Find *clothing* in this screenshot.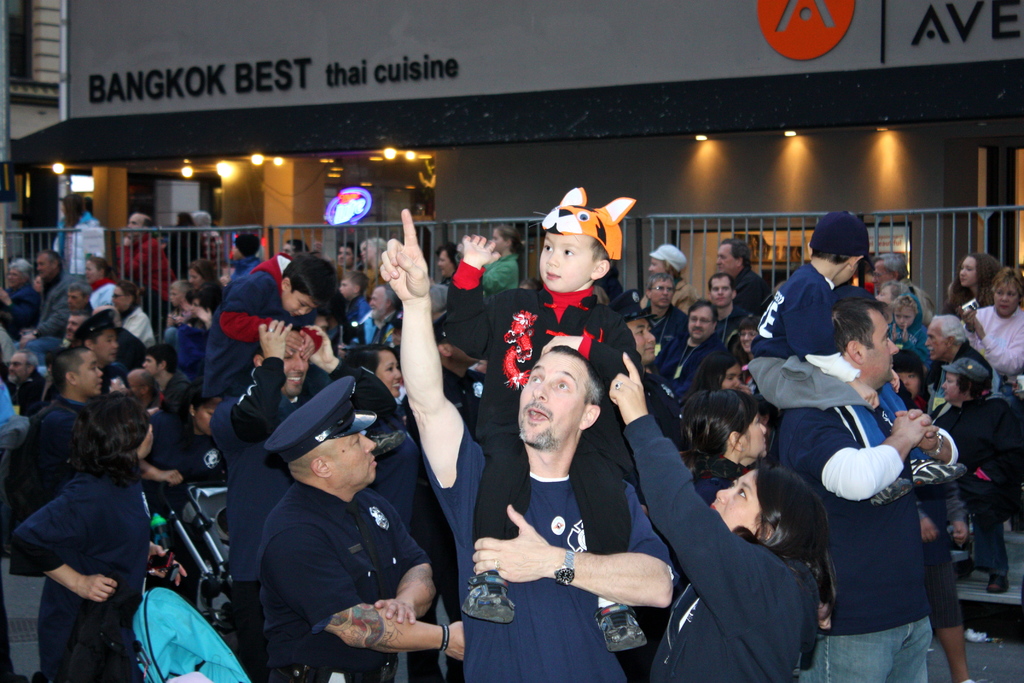
The bounding box for *clothing* is [left=623, top=397, right=820, bottom=682].
